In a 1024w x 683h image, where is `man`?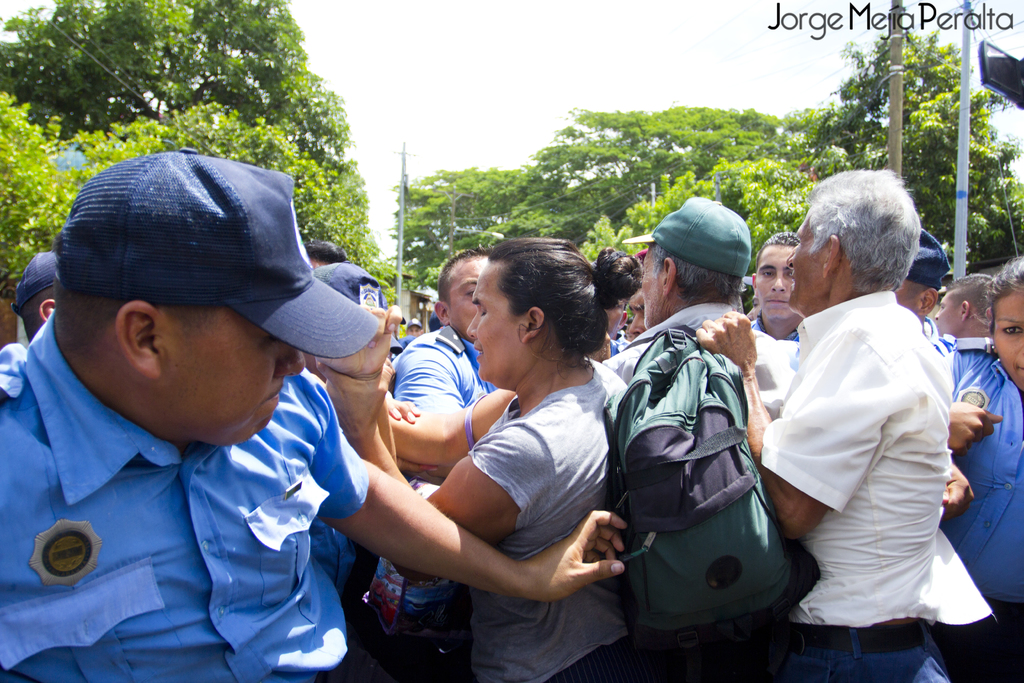
(894,231,953,338).
